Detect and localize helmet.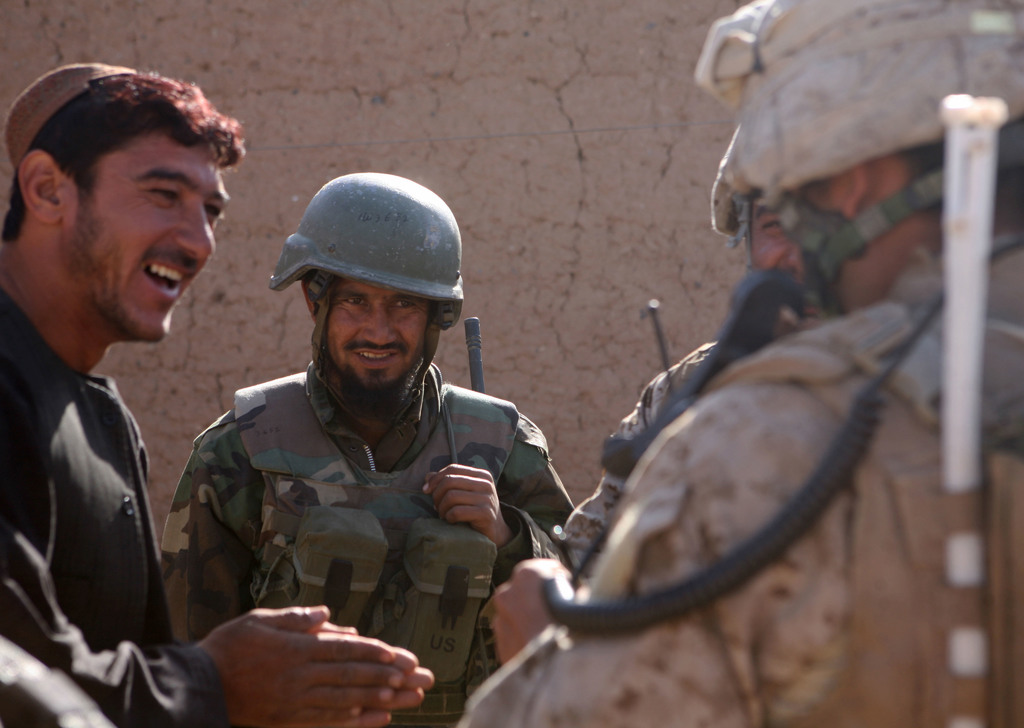
Localized at bbox=(707, 0, 772, 244).
